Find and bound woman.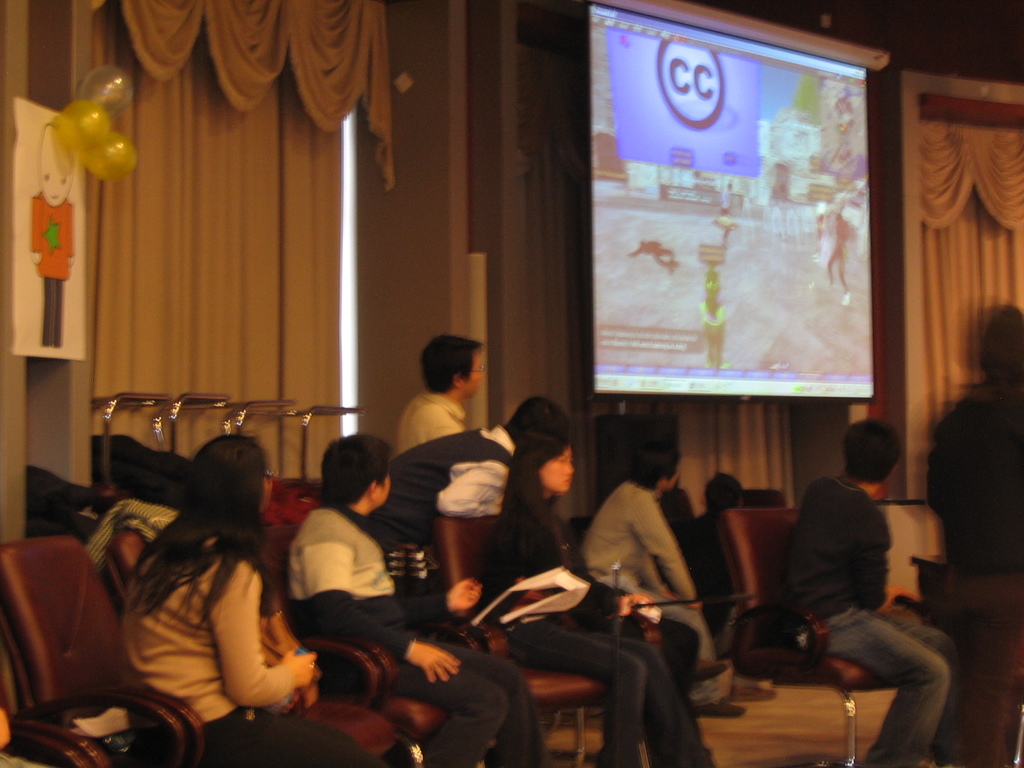
Bound: (138,436,345,738).
